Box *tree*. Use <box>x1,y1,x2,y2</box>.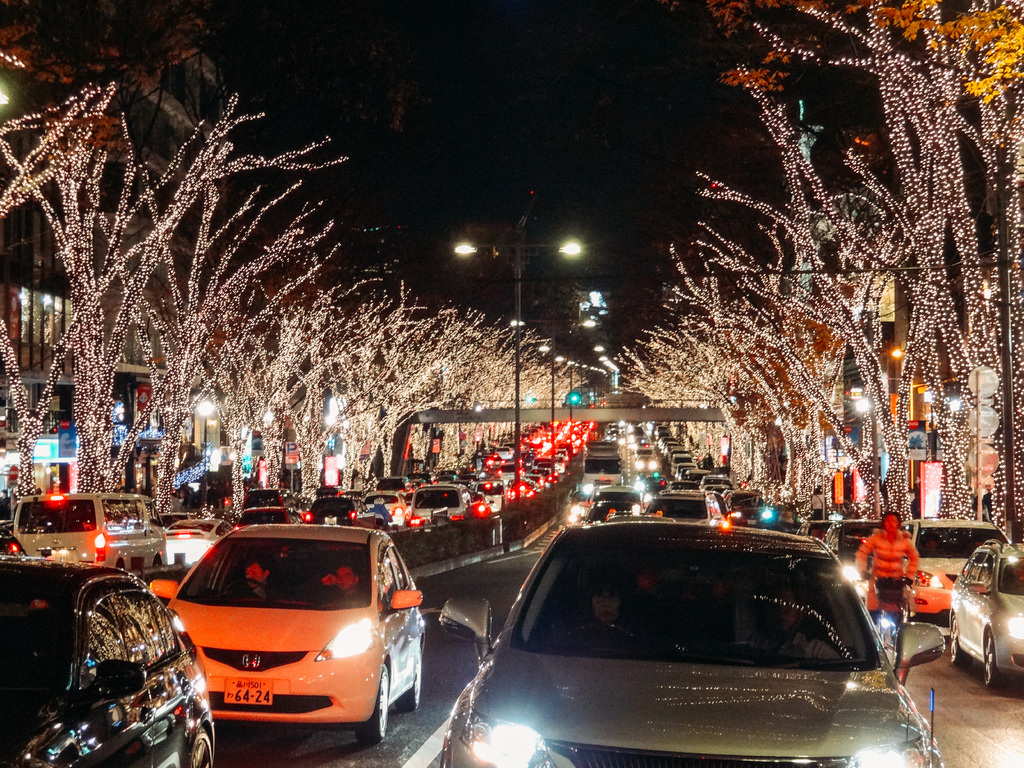
<box>288,291,392,506</box>.
